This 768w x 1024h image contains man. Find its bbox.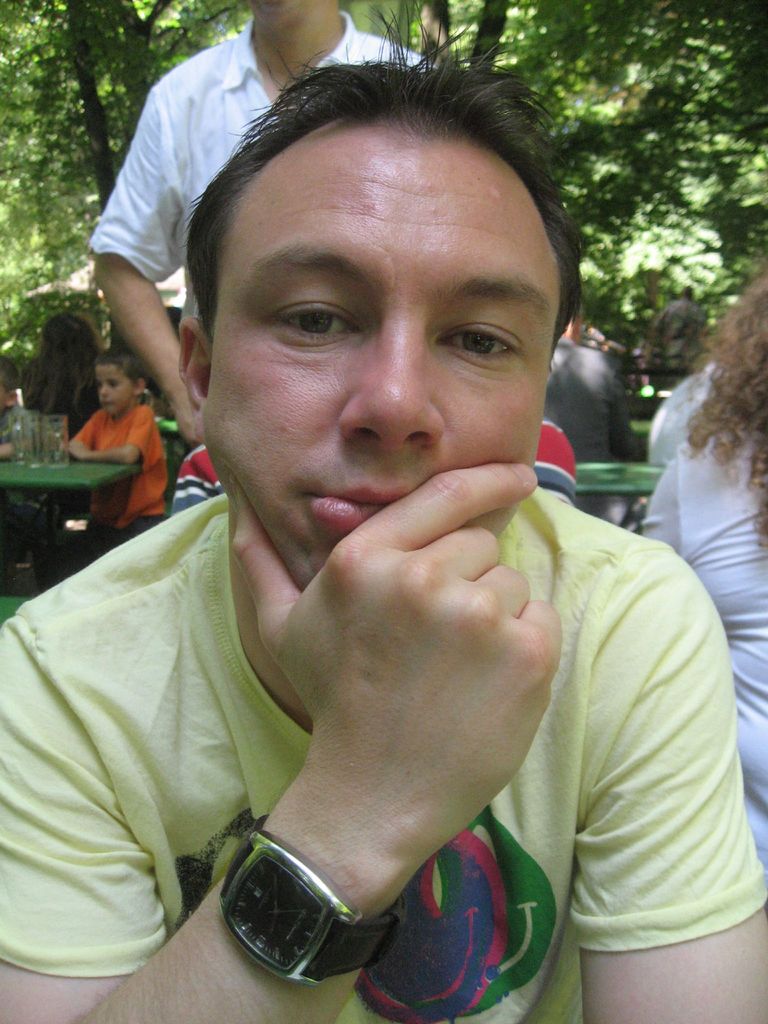
left=93, top=0, right=440, bottom=445.
